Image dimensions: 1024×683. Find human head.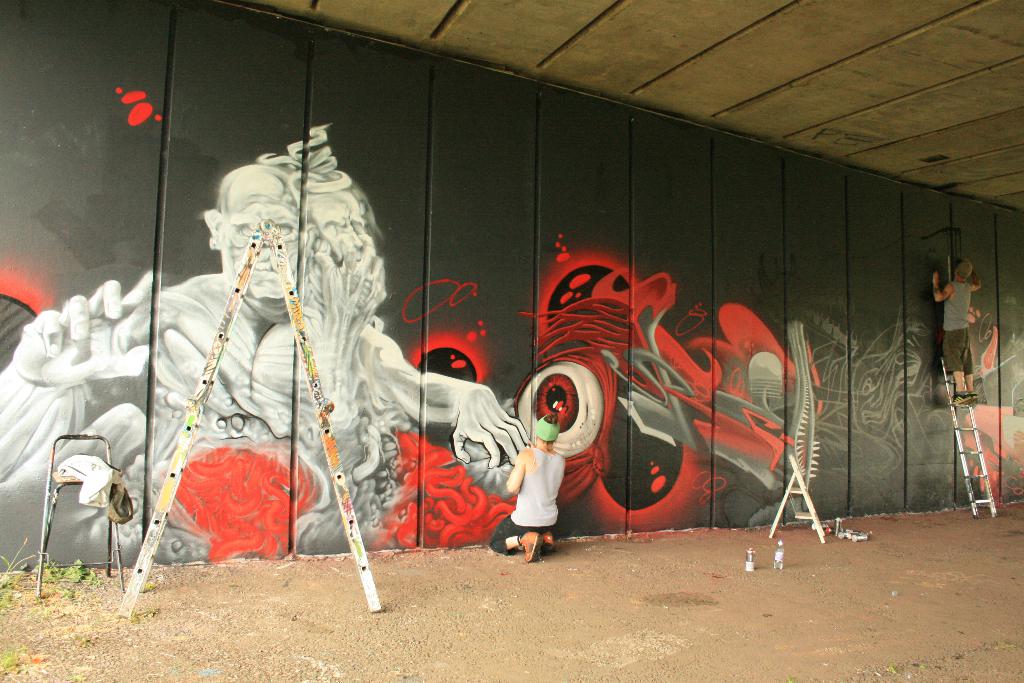
BBox(953, 259, 972, 281).
